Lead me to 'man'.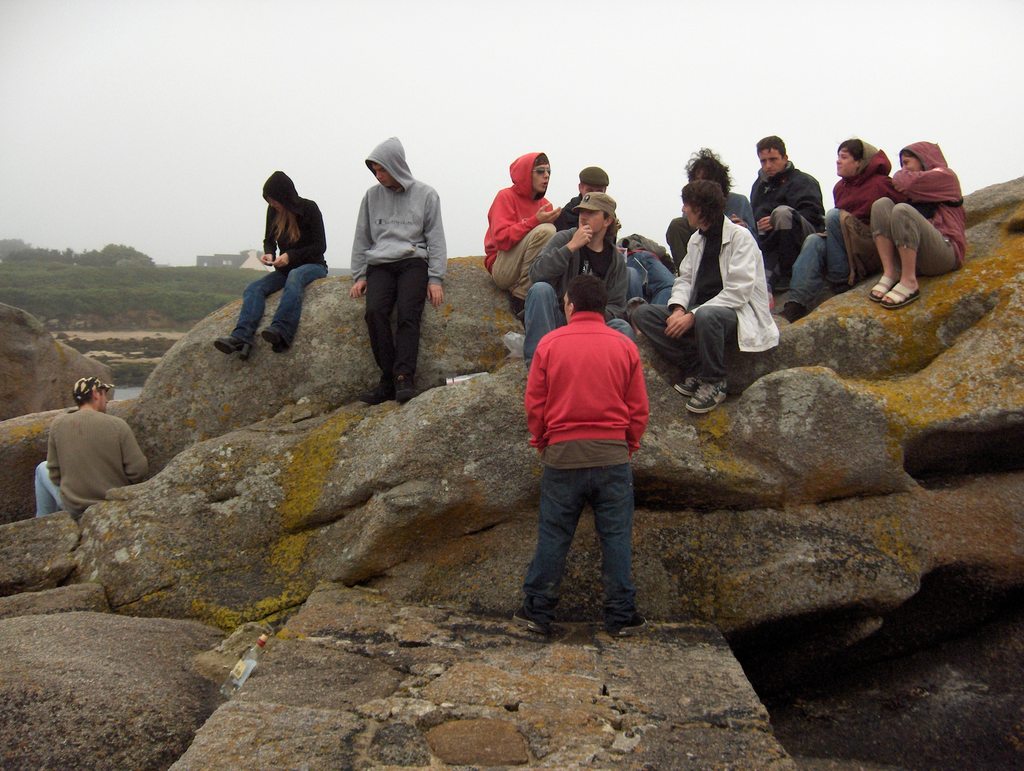
Lead to 344 134 447 402.
